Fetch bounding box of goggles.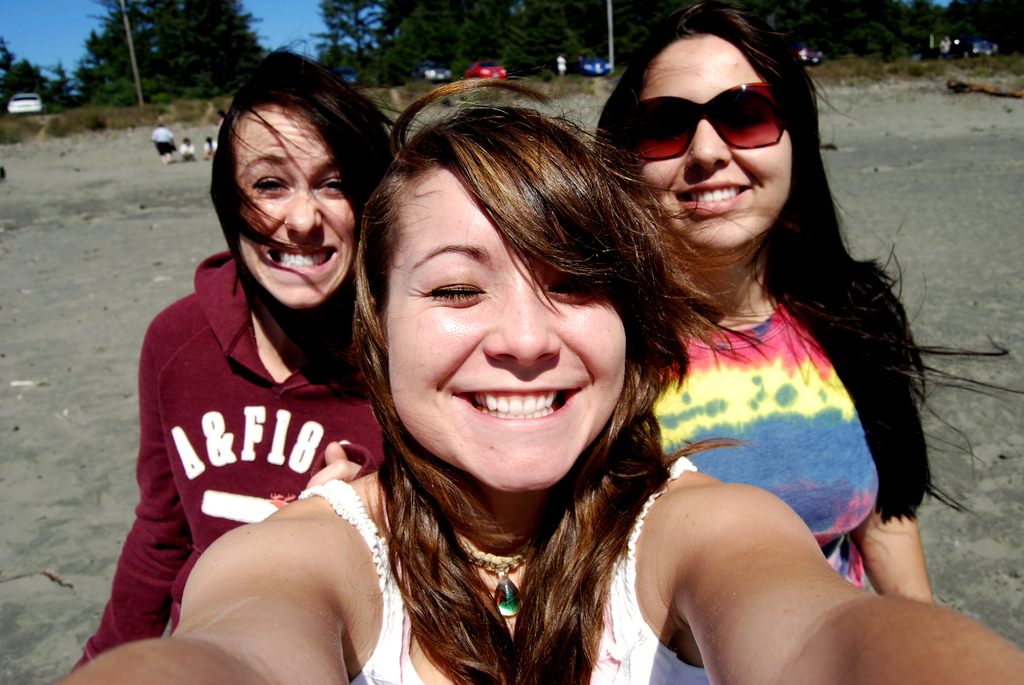
Bbox: <box>604,79,789,172</box>.
